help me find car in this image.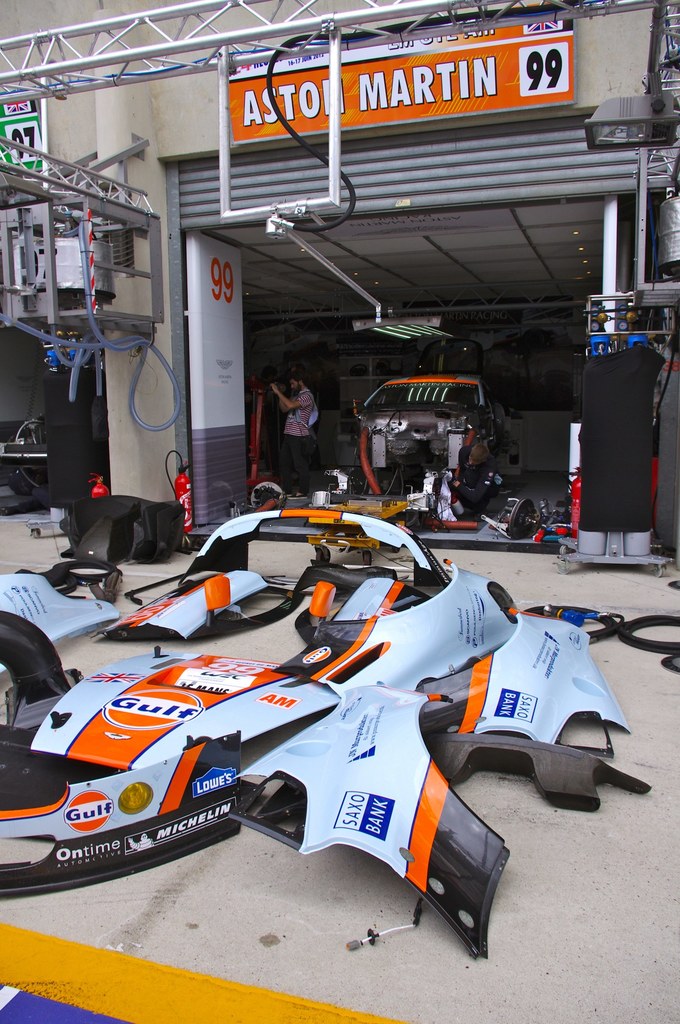
Found it: bbox=[247, 379, 578, 543].
